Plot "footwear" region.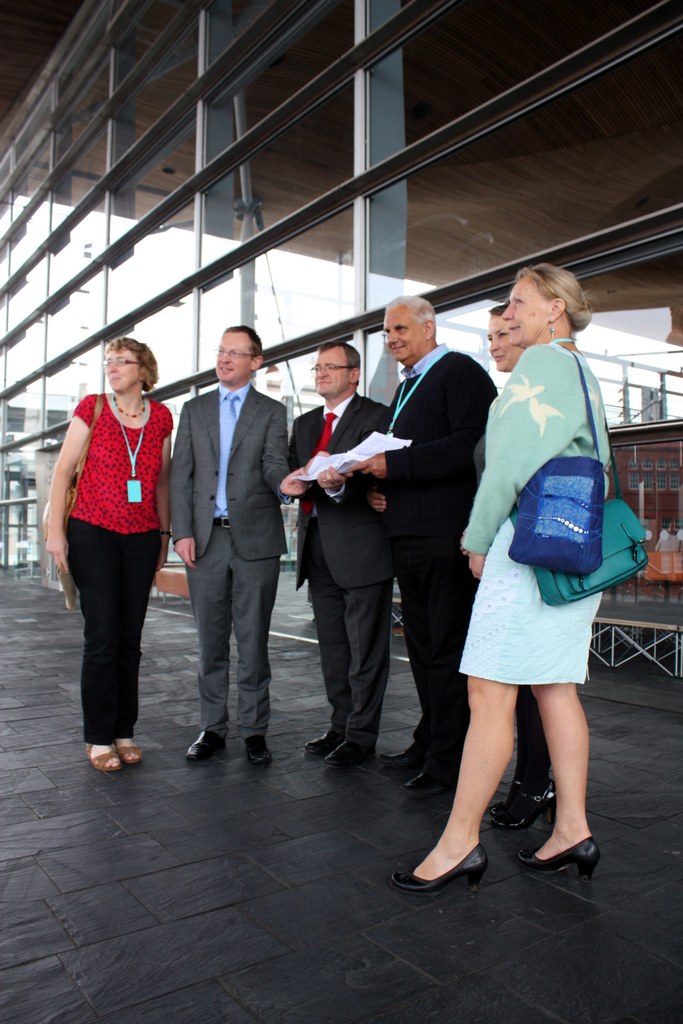
Plotted at (left=518, top=838, right=604, bottom=887).
